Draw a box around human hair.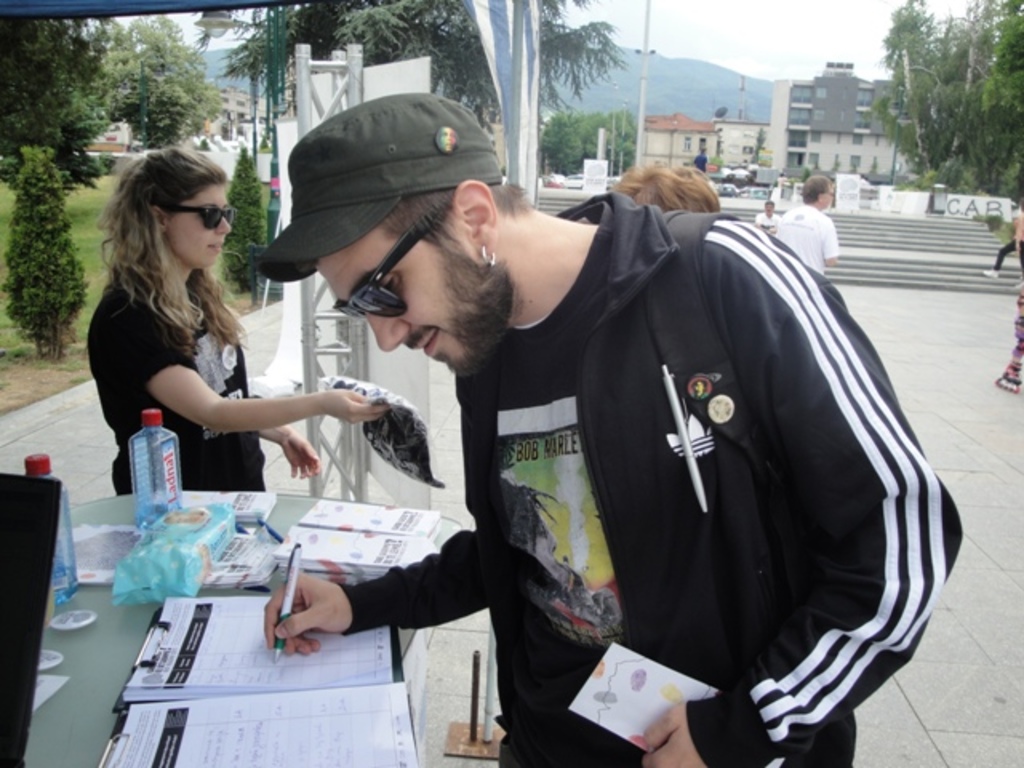
box(376, 187, 533, 222).
